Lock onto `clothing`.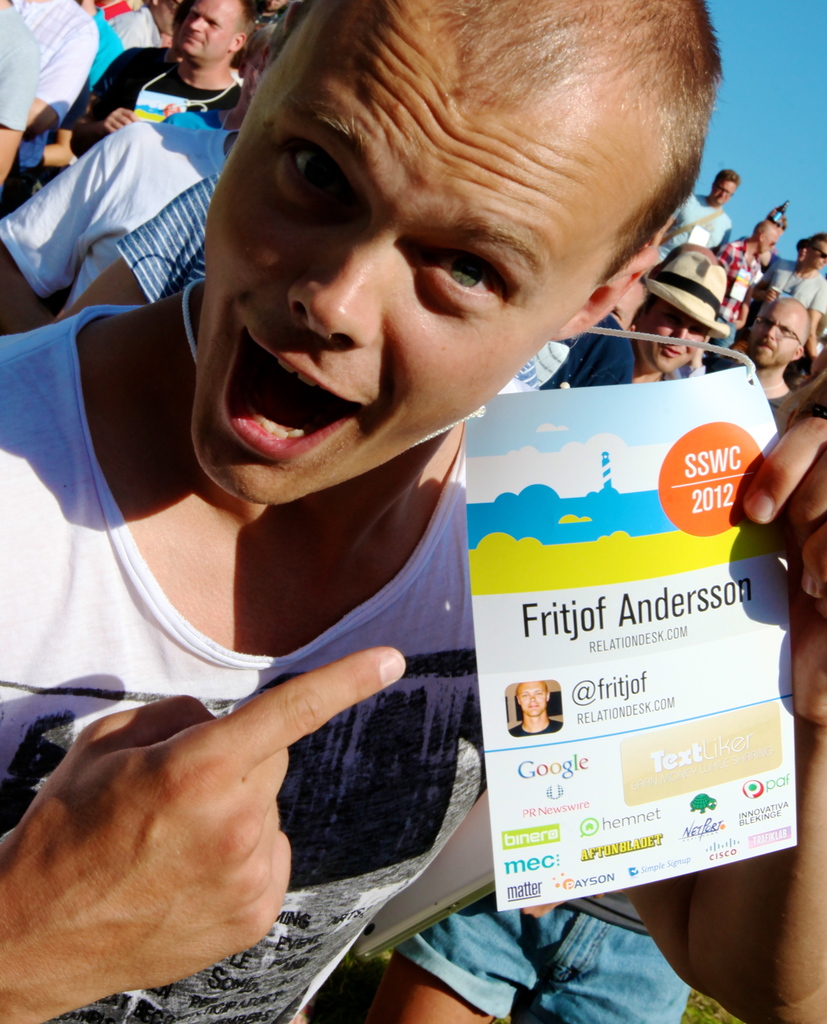
Locked: [106, 8, 160, 50].
